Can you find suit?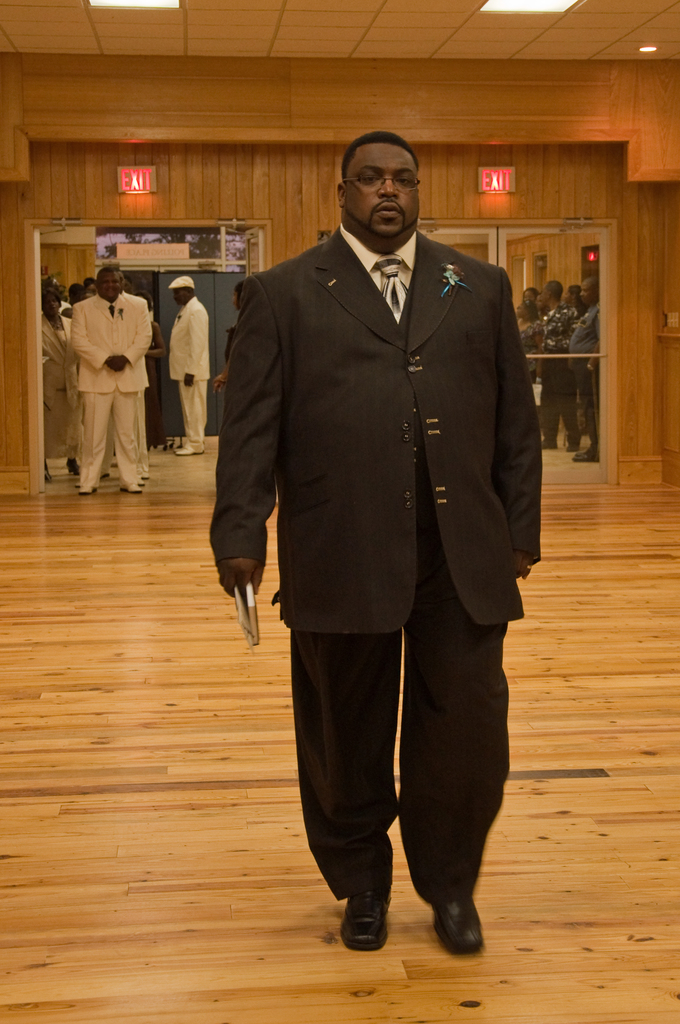
Yes, bounding box: l=223, t=148, r=536, b=945.
